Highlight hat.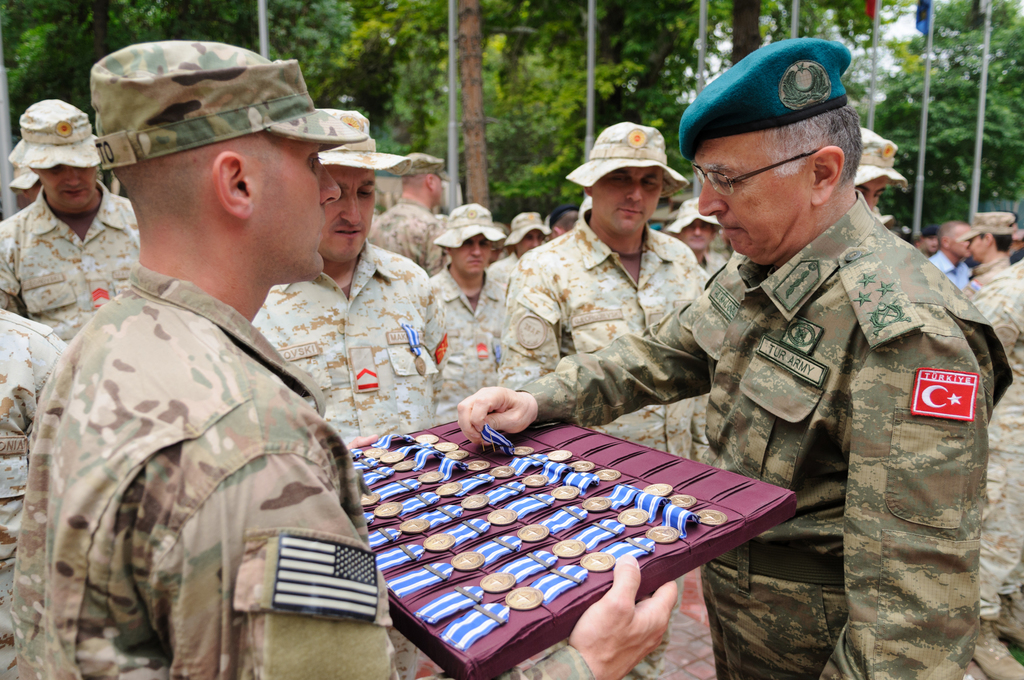
Highlighted region: 955 211 1012 242.
